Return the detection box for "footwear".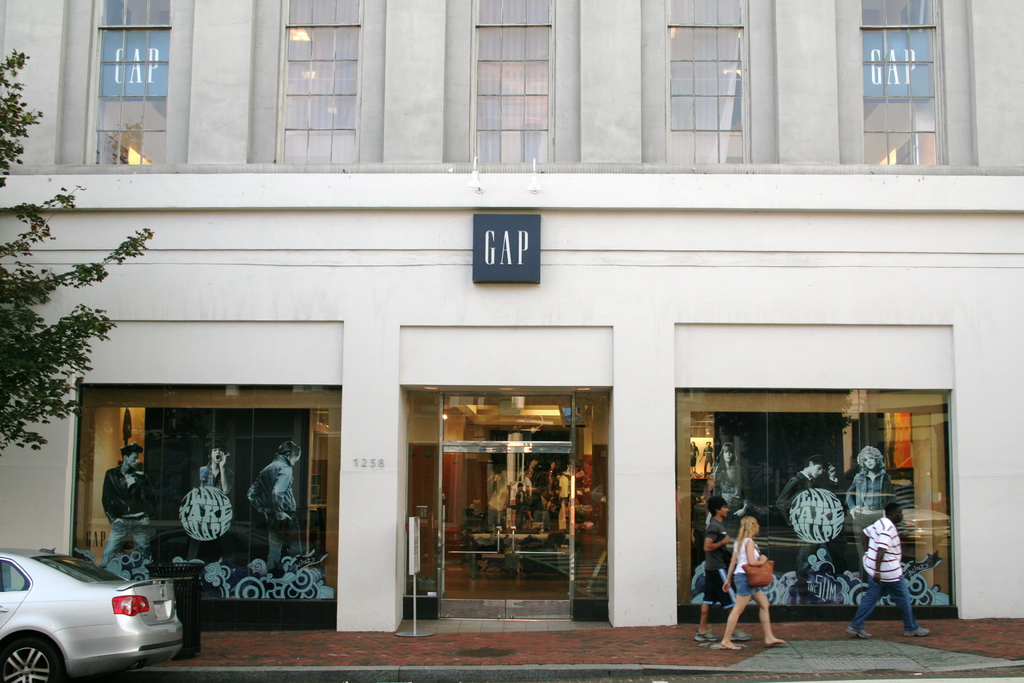
bbox(732, 629, 751, 641).
